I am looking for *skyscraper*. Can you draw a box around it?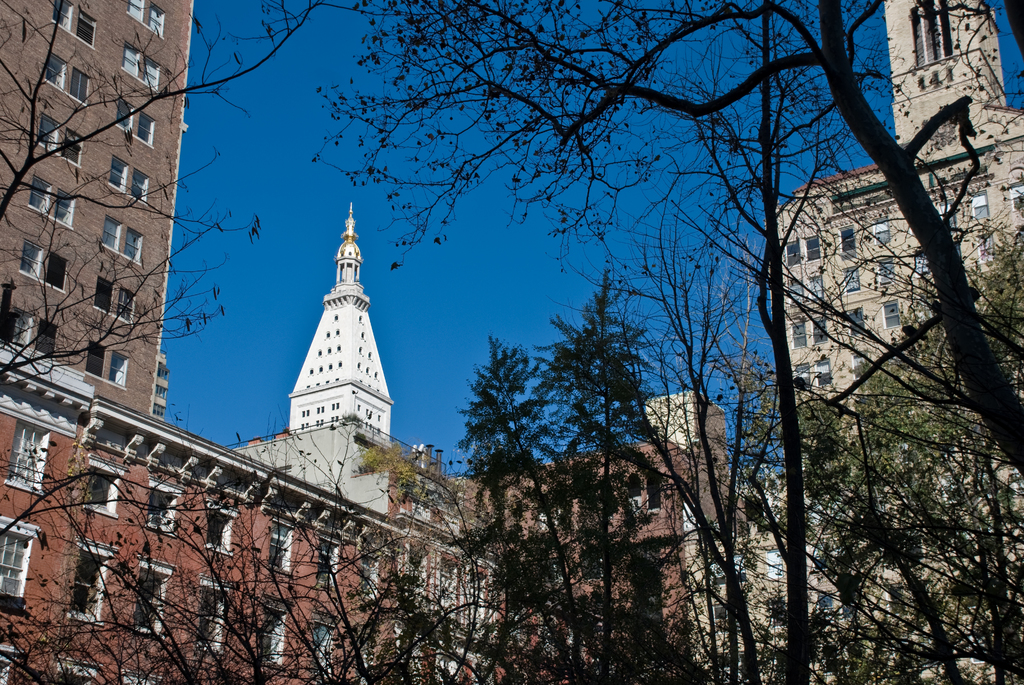
Sure, the bounding box is Rect(11, 15, 200, 518).
